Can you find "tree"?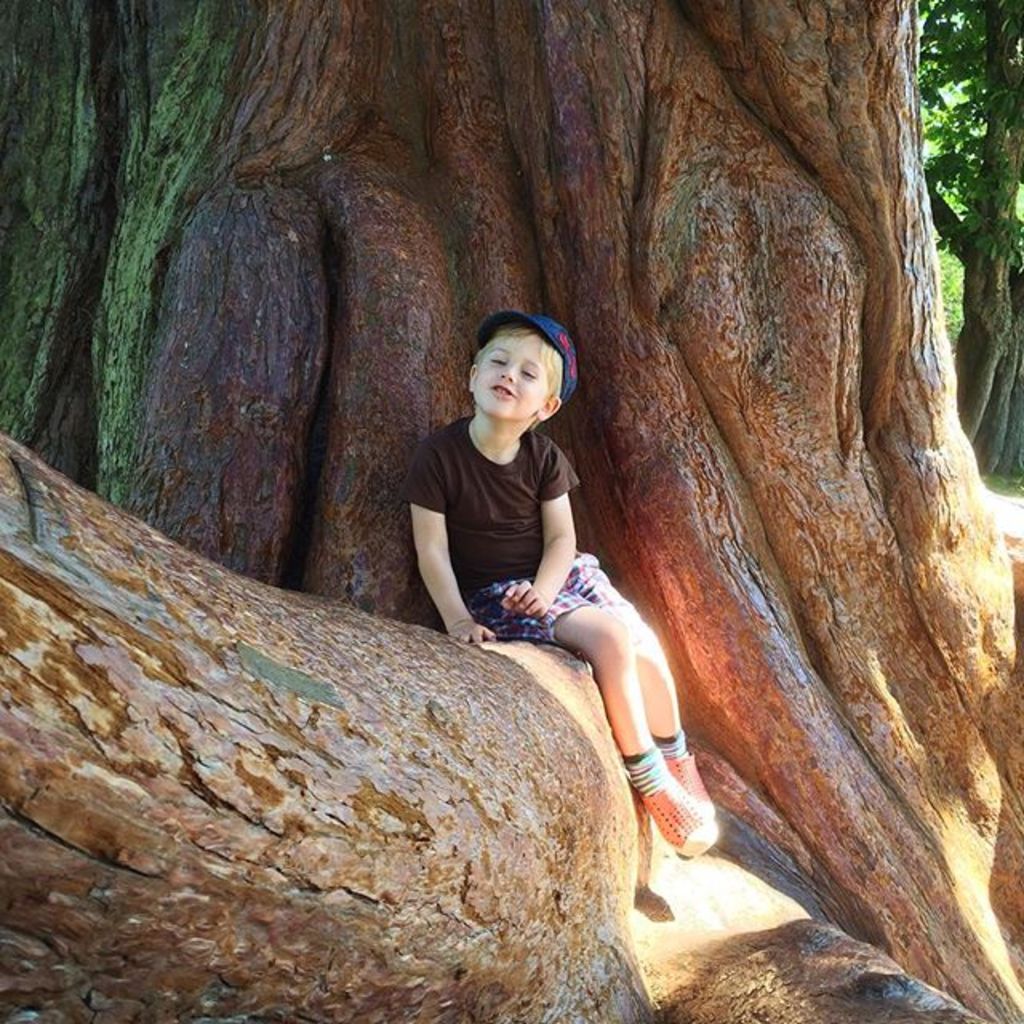
Yes, bounding box: 912, 0, 1022, 486.
